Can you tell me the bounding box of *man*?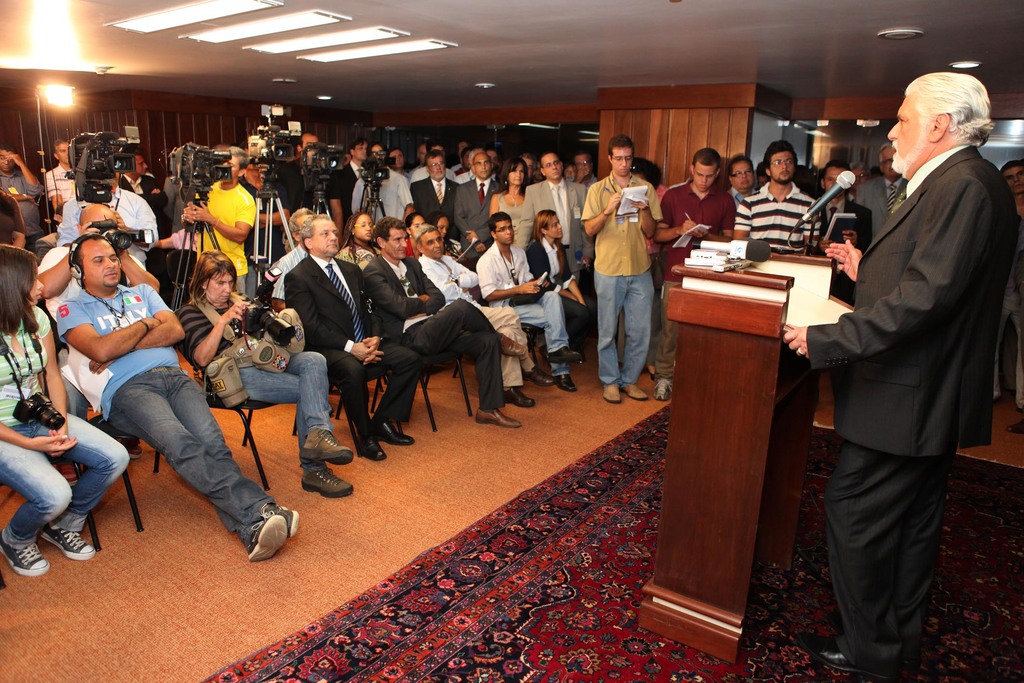
l=269, t=128, r=340, b=241.
